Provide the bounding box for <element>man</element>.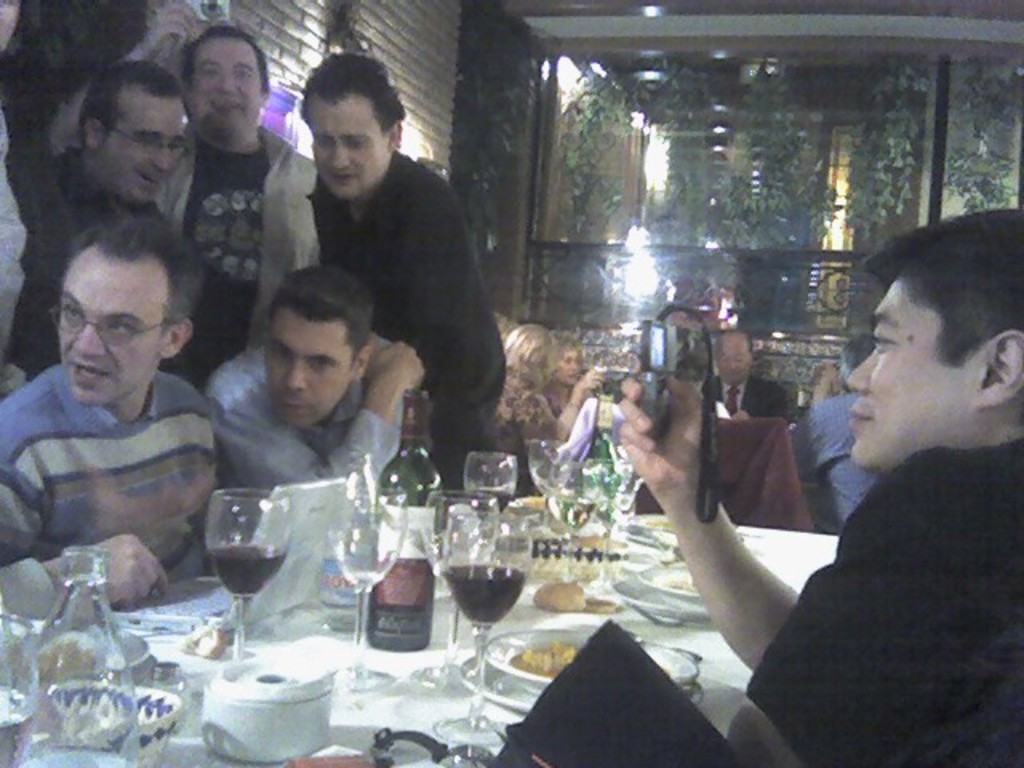
bbox=(155, 29, 320, 395).
